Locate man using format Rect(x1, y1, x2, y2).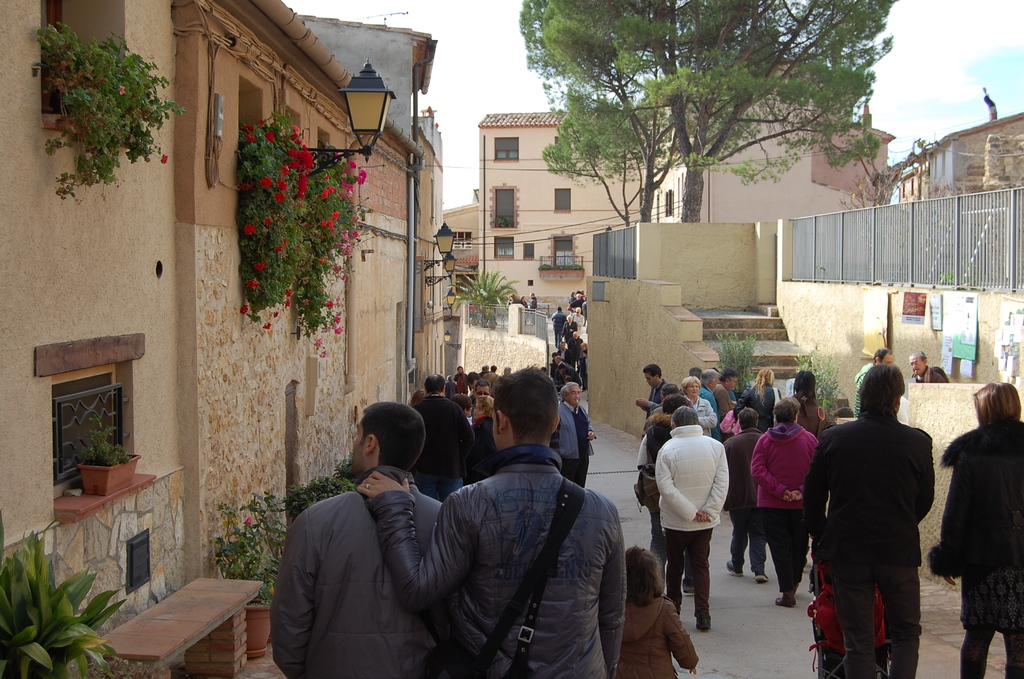
Rect(853, 346, 895, 417).
